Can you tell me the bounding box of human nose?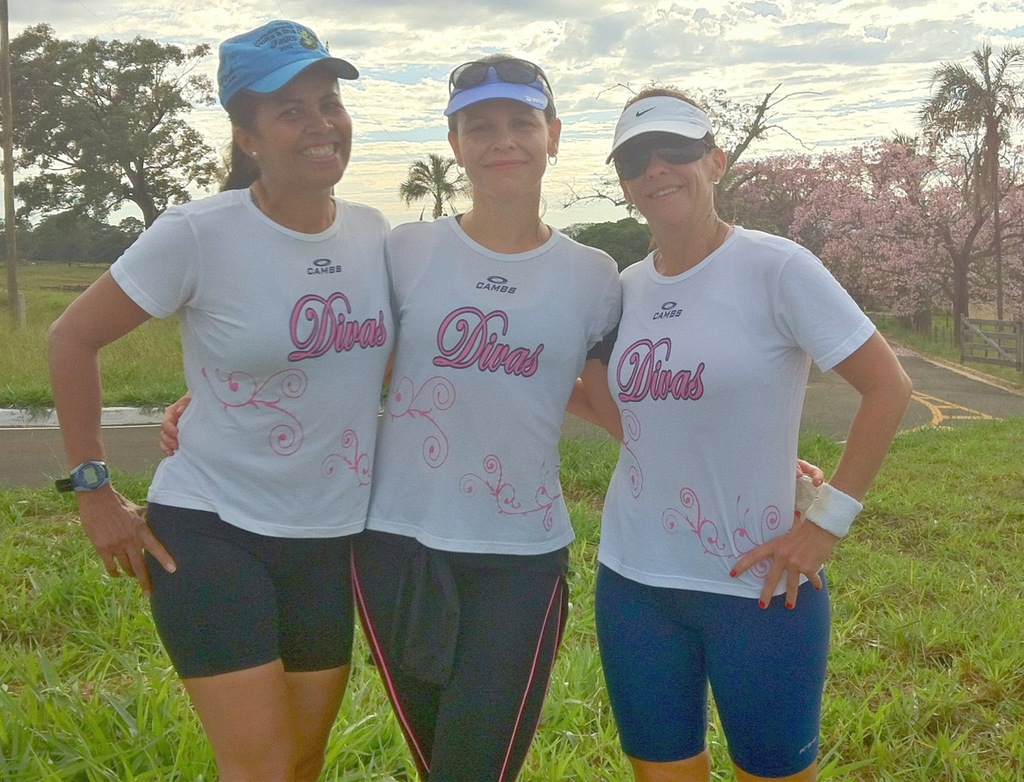
x1=492, y1=121, x2=518, y2=154.
